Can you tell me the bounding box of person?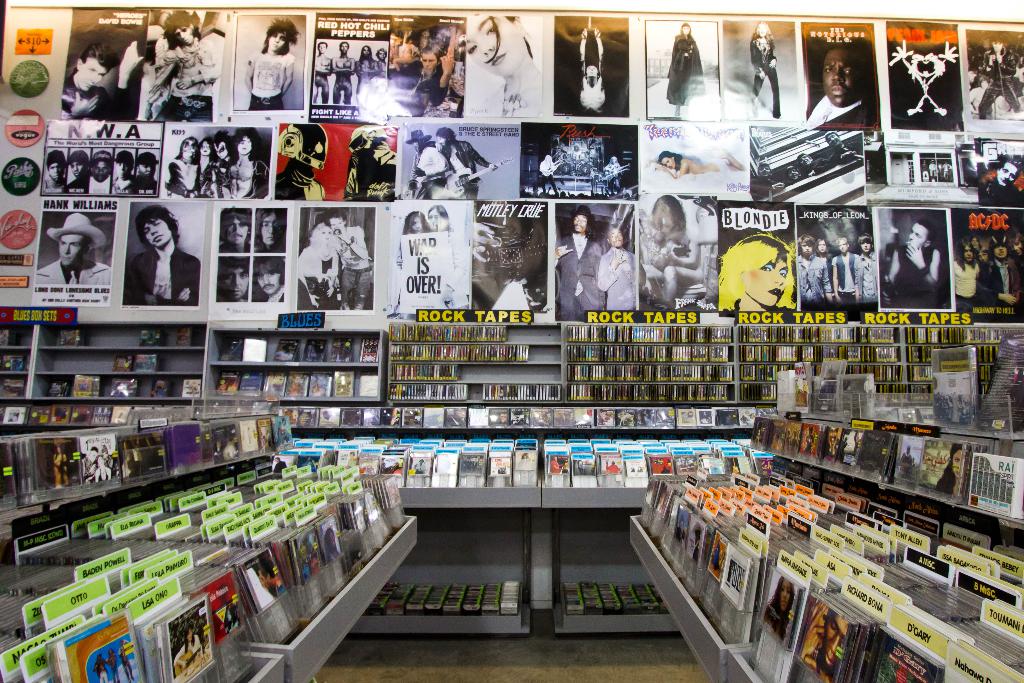
748,17,783,120.
